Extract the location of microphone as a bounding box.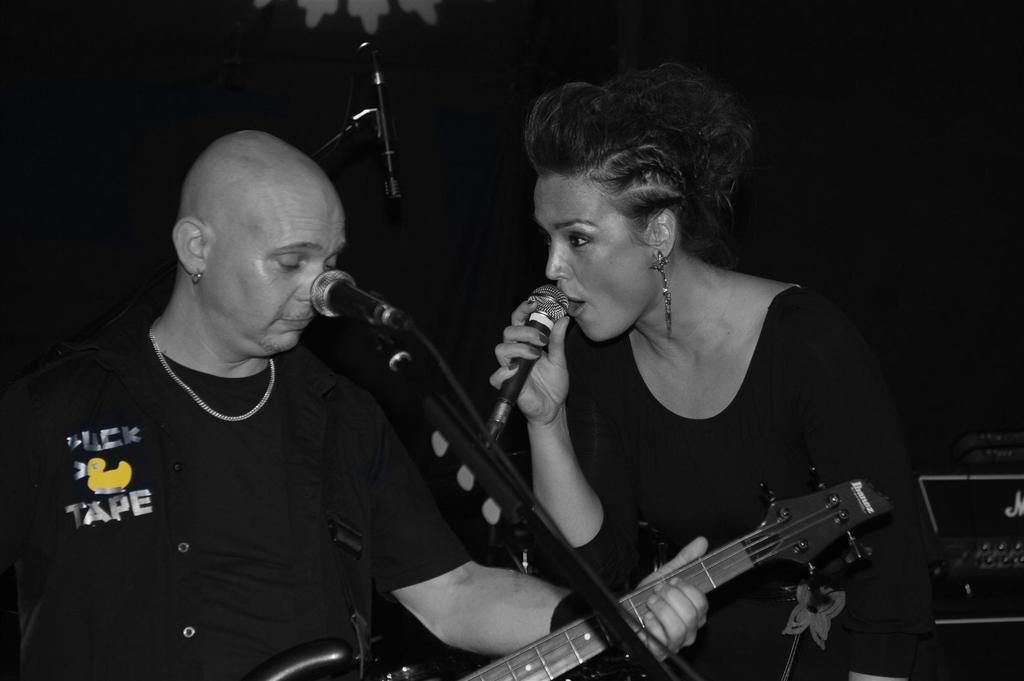
box=[477, 289, 598, 451].
